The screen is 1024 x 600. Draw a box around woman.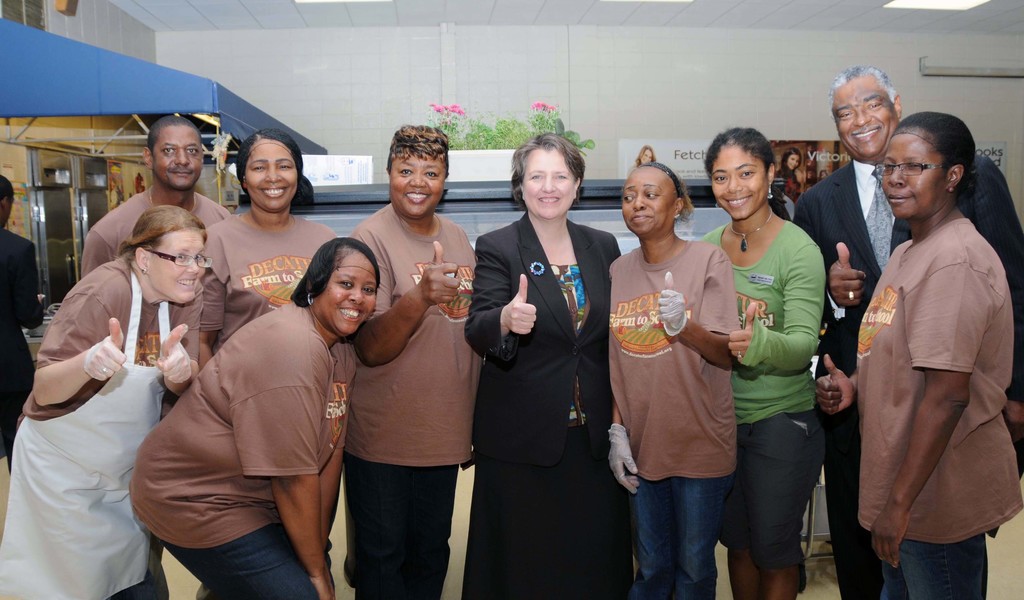
select_region(840, 100, 1009, 599).
